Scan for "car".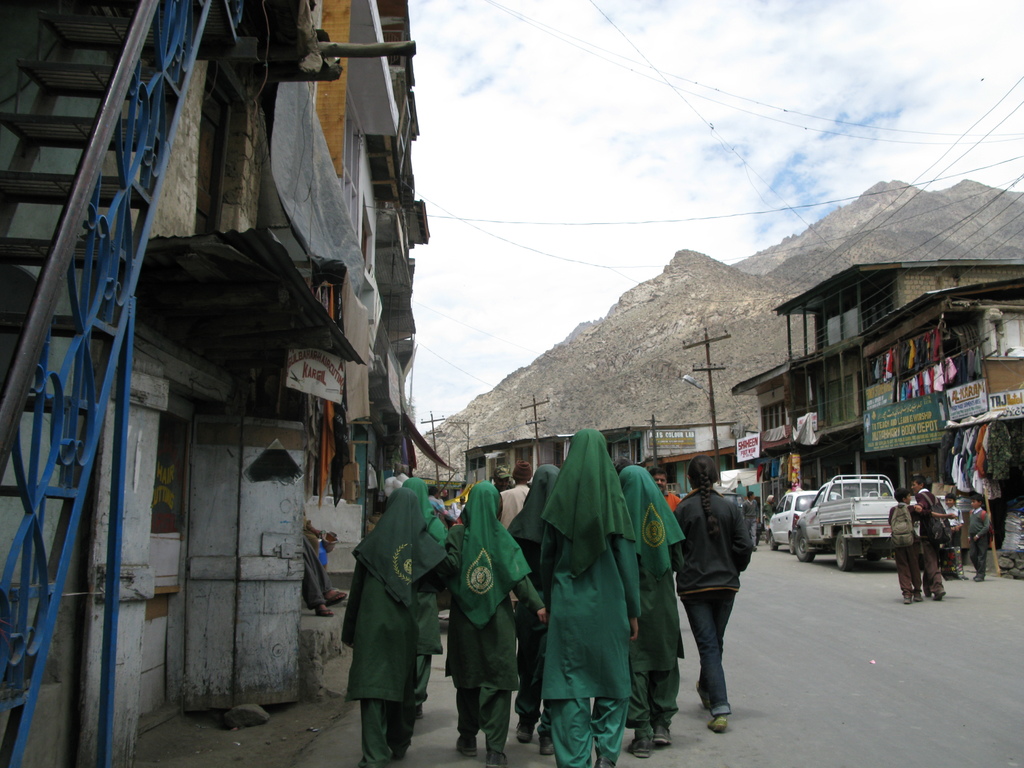
Scan result: 763 488 847 556.
